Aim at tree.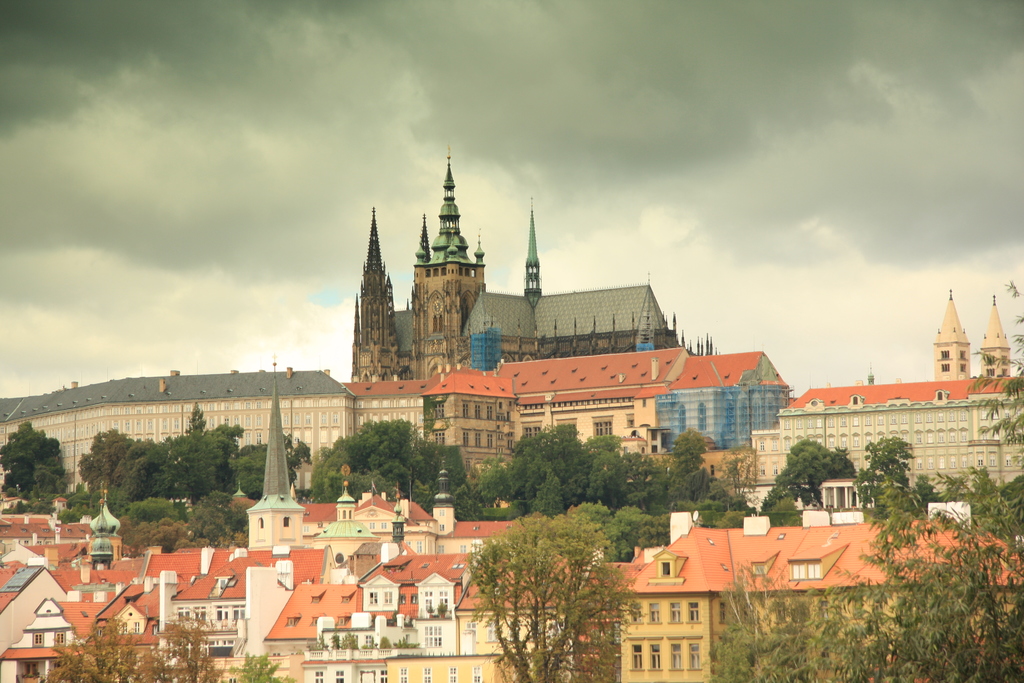
Aimed at [387, 613, 397, 628].
